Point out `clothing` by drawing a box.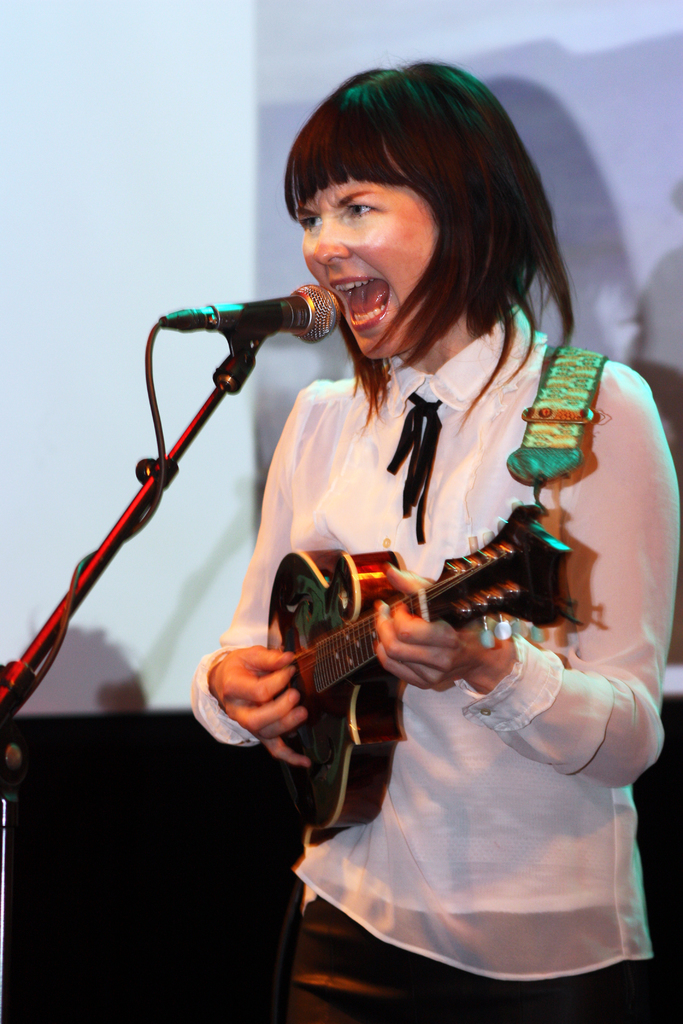
region(188, 305, 682, 984).
